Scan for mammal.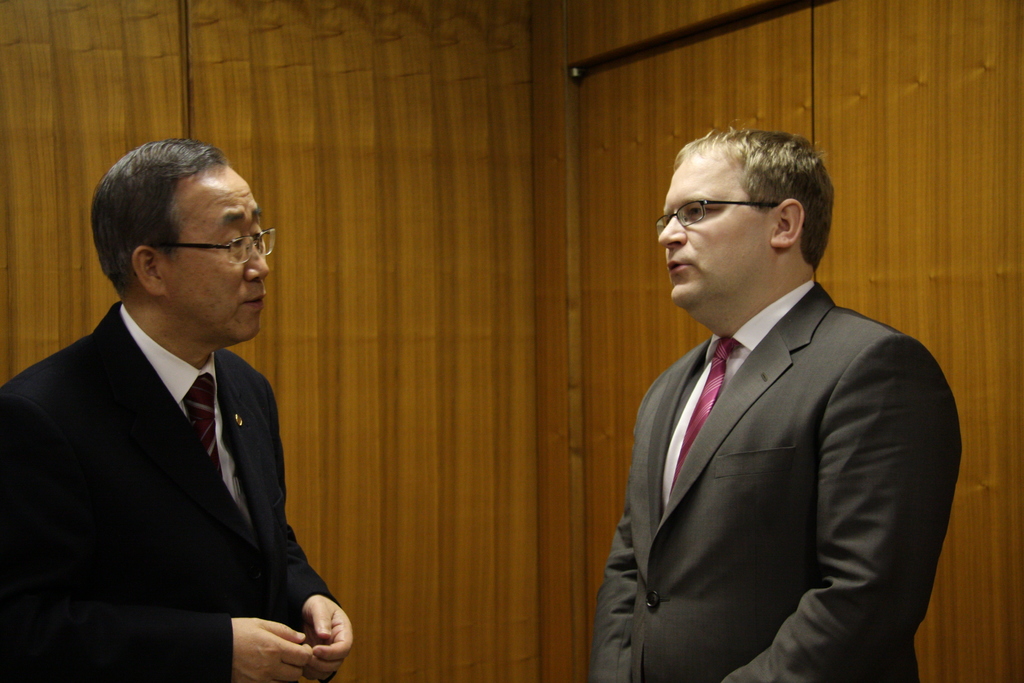
Scan result: [1, 135, 356, 682].
